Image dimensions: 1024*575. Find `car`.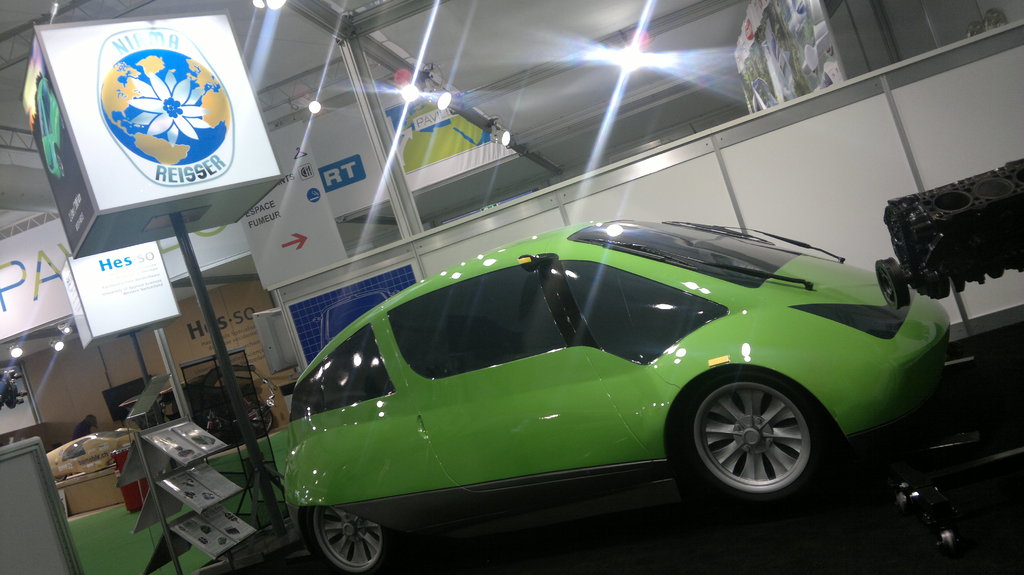
{"left": 278, "top": 214, "right": 956, "bottom": 574}.
